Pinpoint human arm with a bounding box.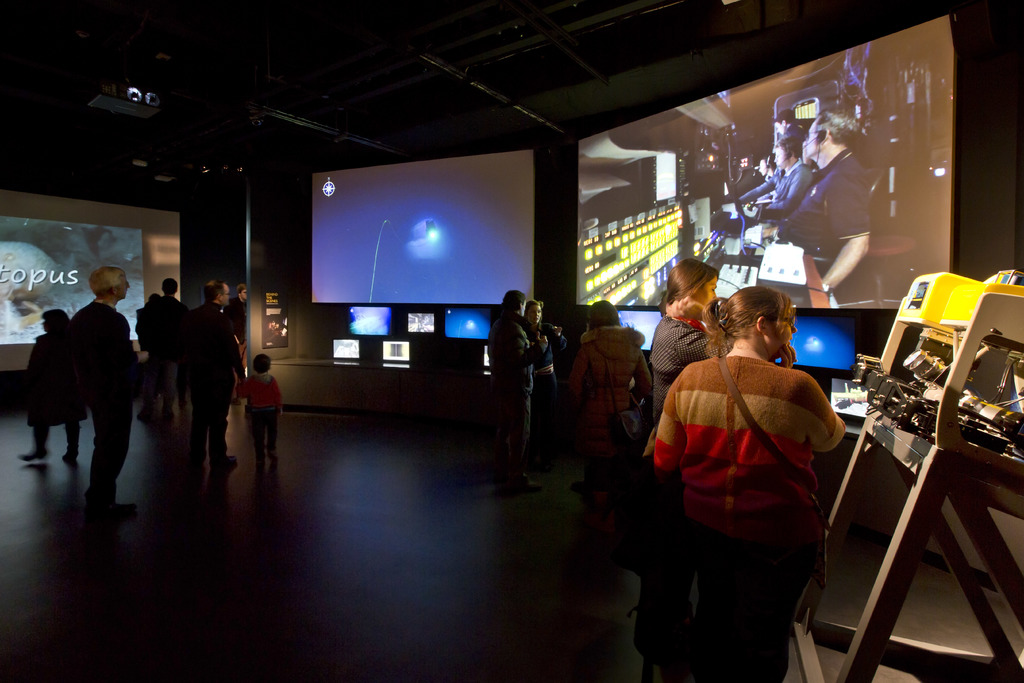
l=134, t=350, r=151, b=367.
